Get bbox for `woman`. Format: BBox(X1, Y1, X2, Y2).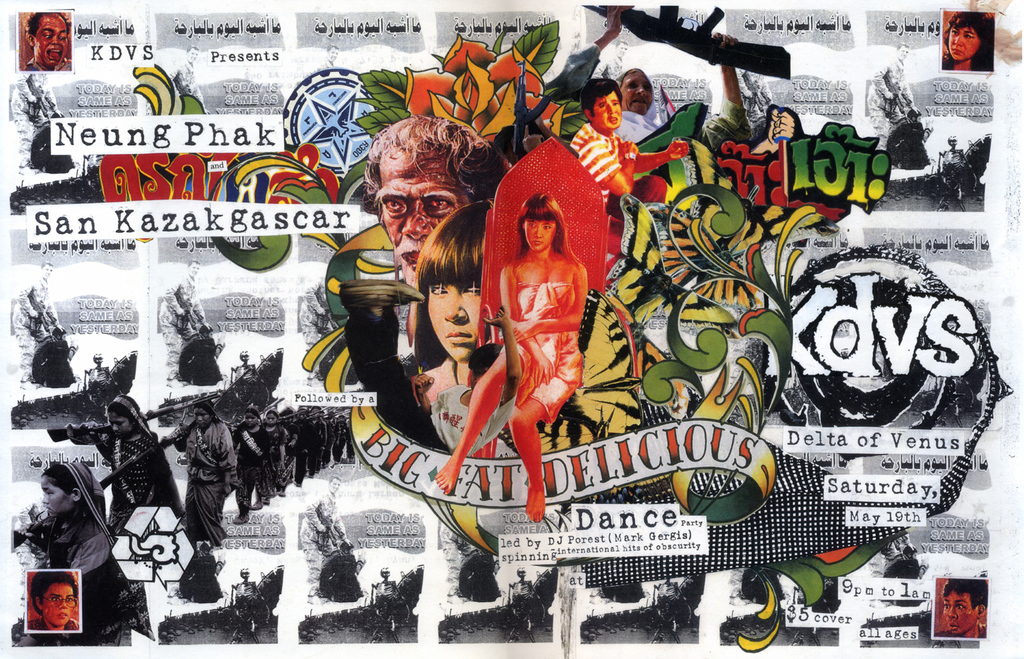
BBox(942, 11, 996, 70).
